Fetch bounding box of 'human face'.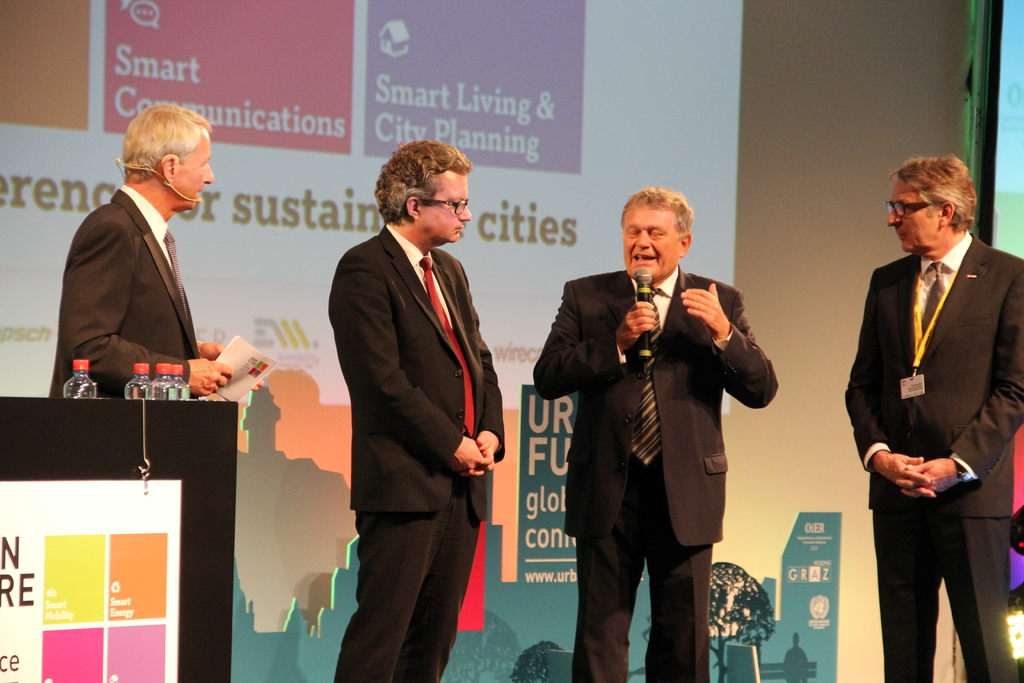
Bbox: <bbox>413, 168, 477, 242</bbox>.
